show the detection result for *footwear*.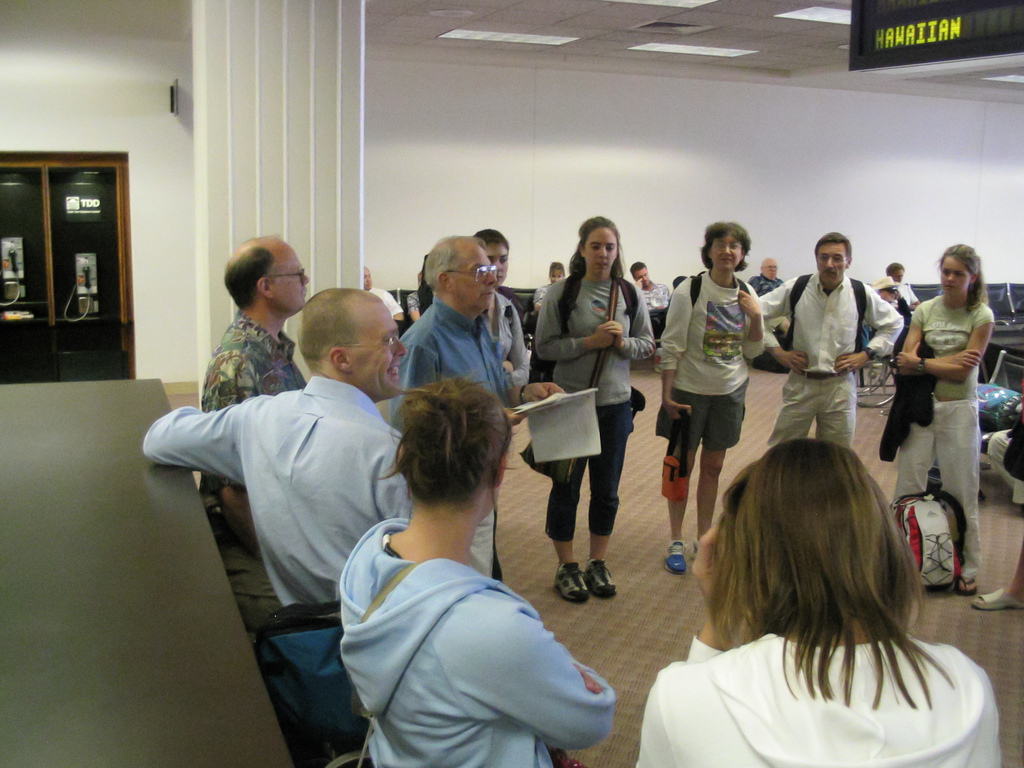
box(687, 532, 710, 551).
